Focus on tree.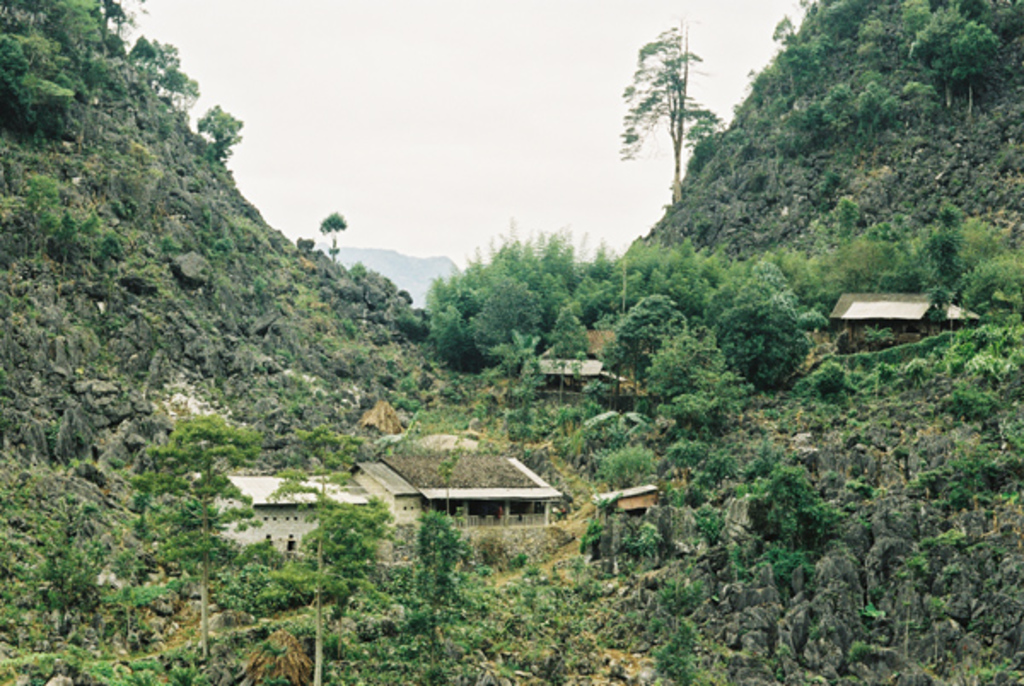
Focused at (left=841, top=195, right=1022, bottom=358).
